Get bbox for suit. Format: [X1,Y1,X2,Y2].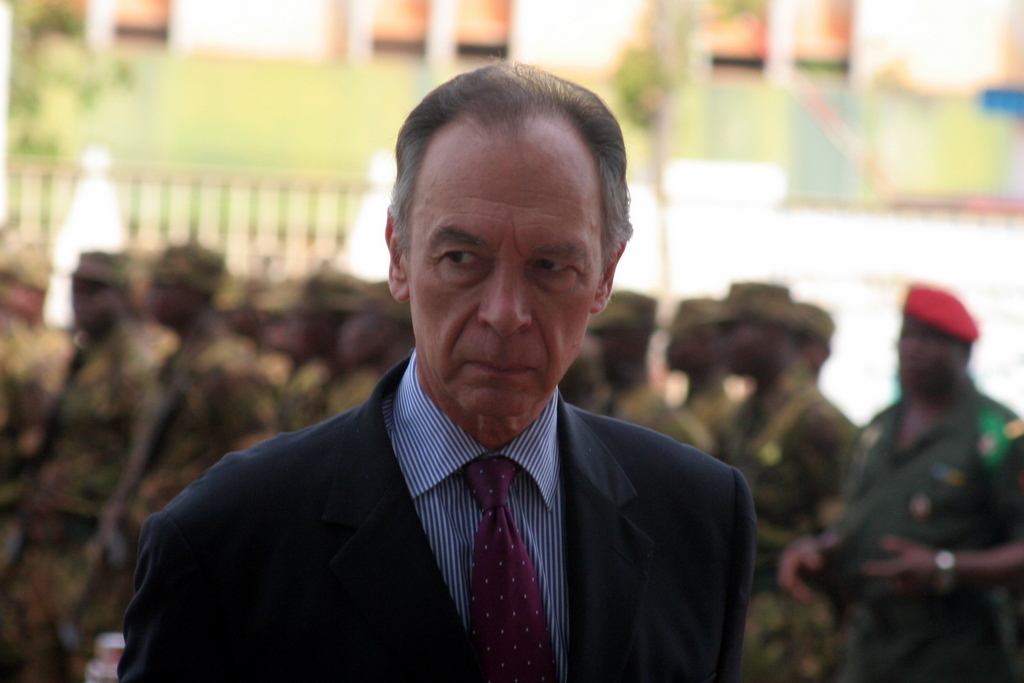
[114,317,787,669].
